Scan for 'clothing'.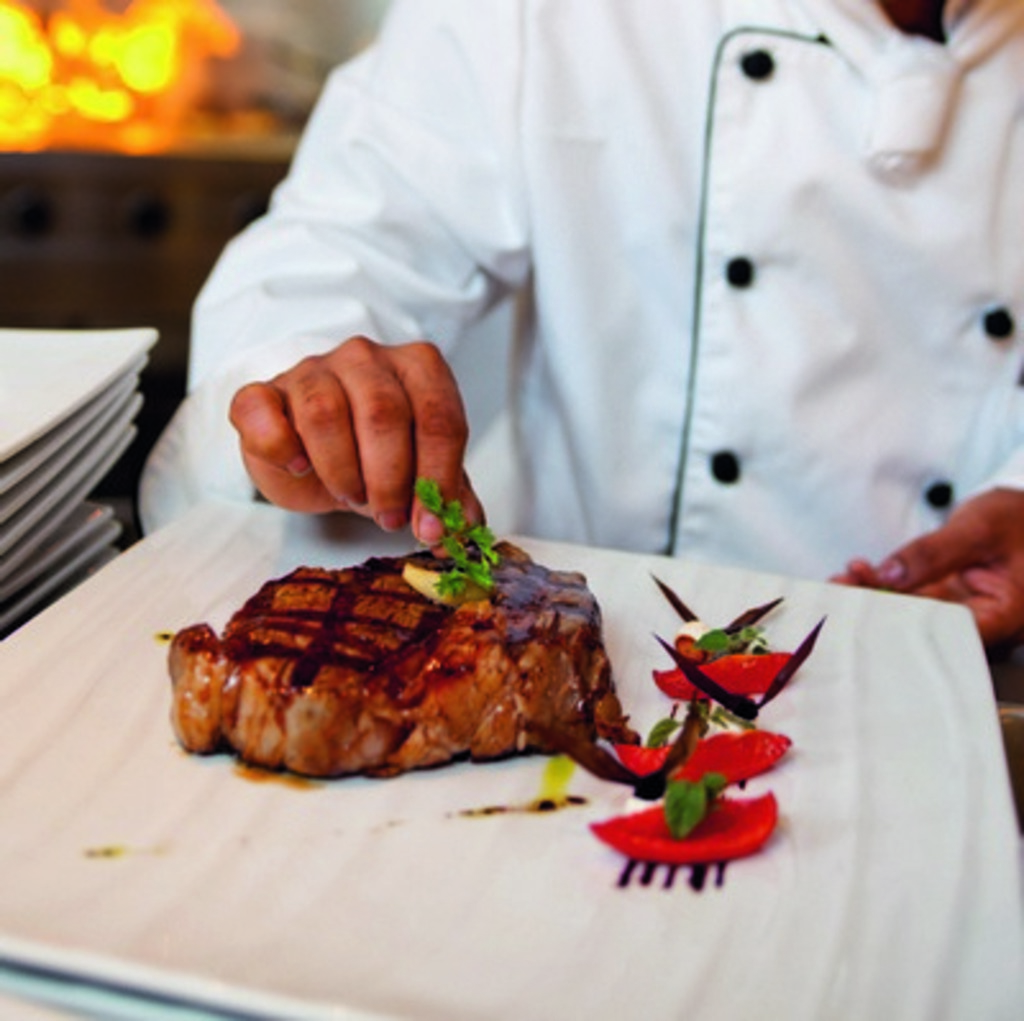
Scan result: locate(166, 44, 824, 555).
